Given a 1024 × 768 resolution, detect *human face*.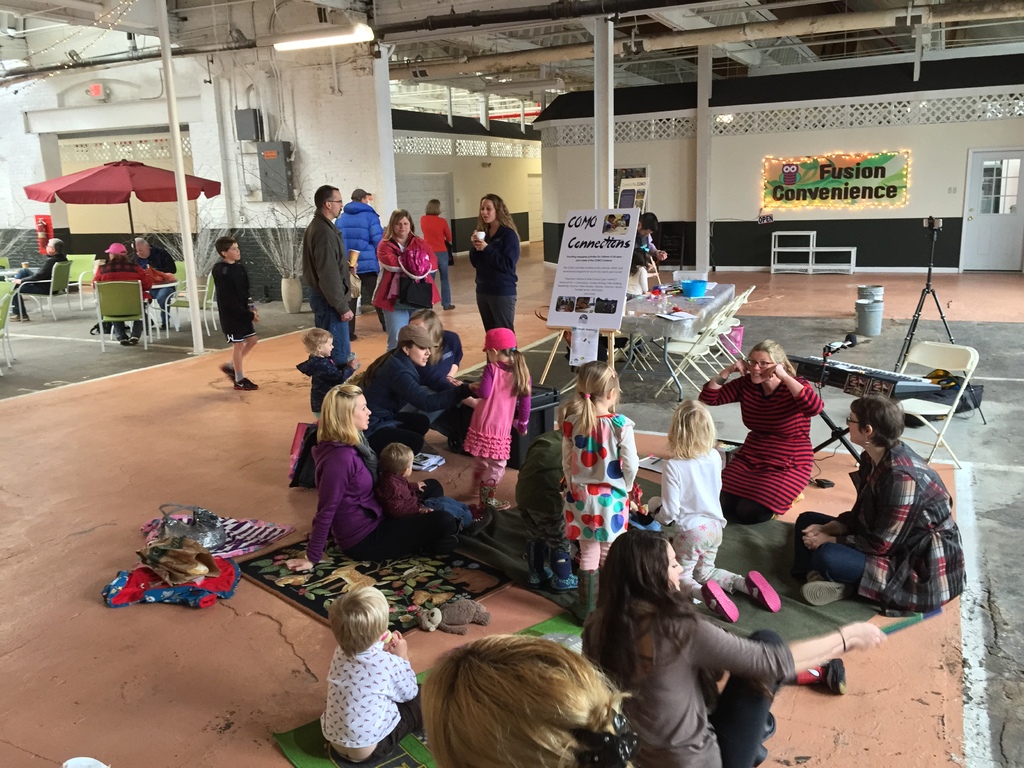
box(326, 191, 344, 221).
